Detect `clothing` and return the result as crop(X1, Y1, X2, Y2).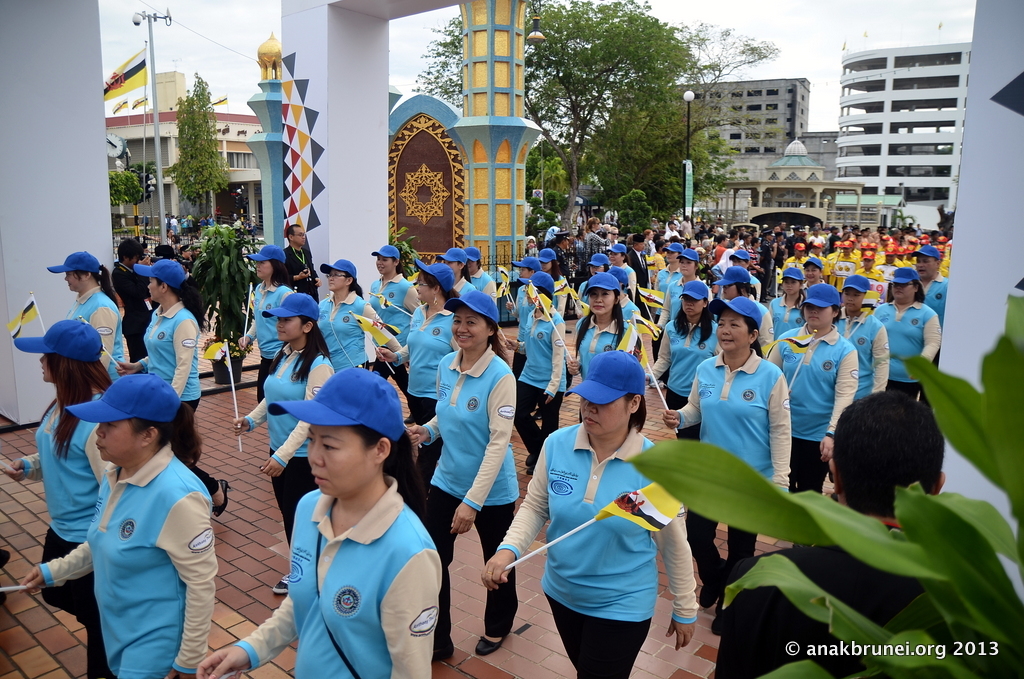
crop(553, 275, 568, 318).
